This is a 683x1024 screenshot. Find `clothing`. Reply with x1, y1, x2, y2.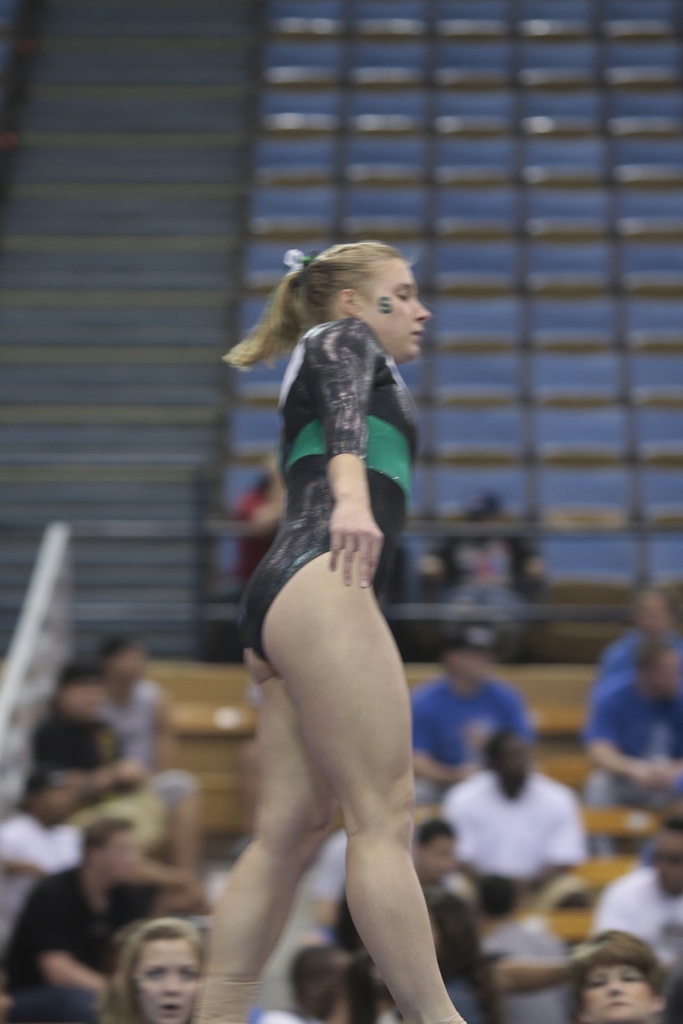
484, 899, 579, 1021.
